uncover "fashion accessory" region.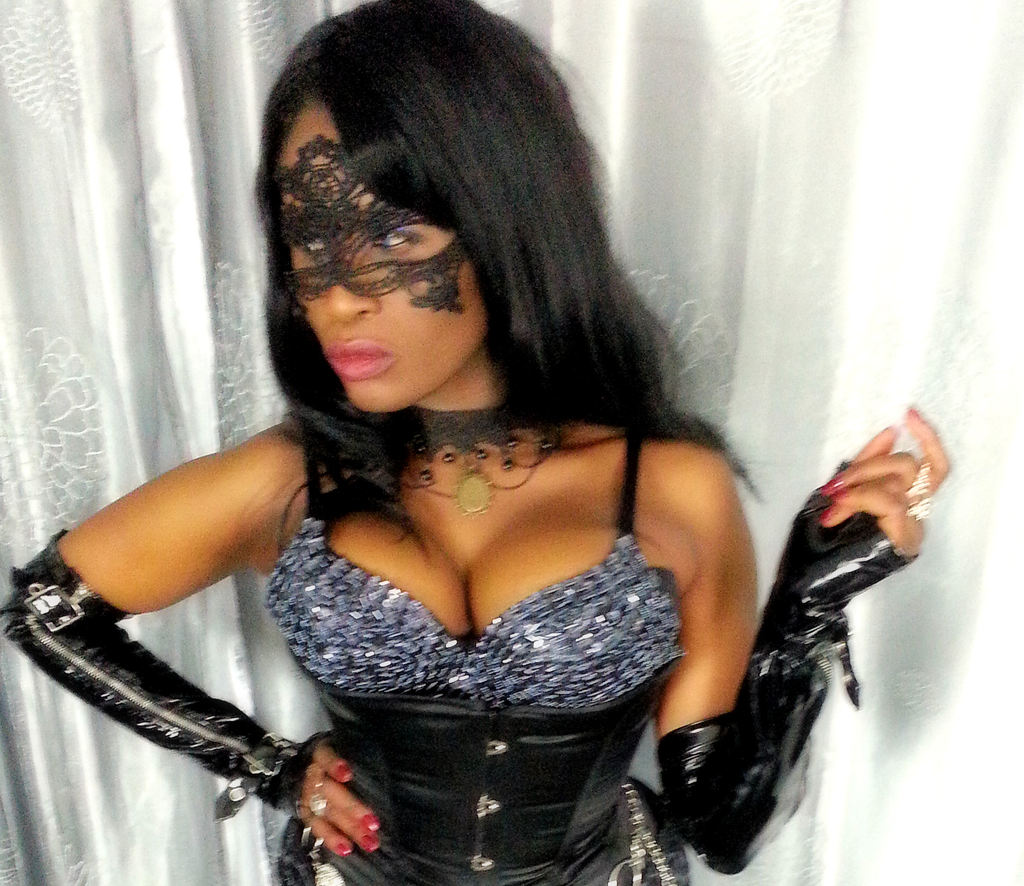
Uncovered: <region>609, 782, 674, 885</region>.
